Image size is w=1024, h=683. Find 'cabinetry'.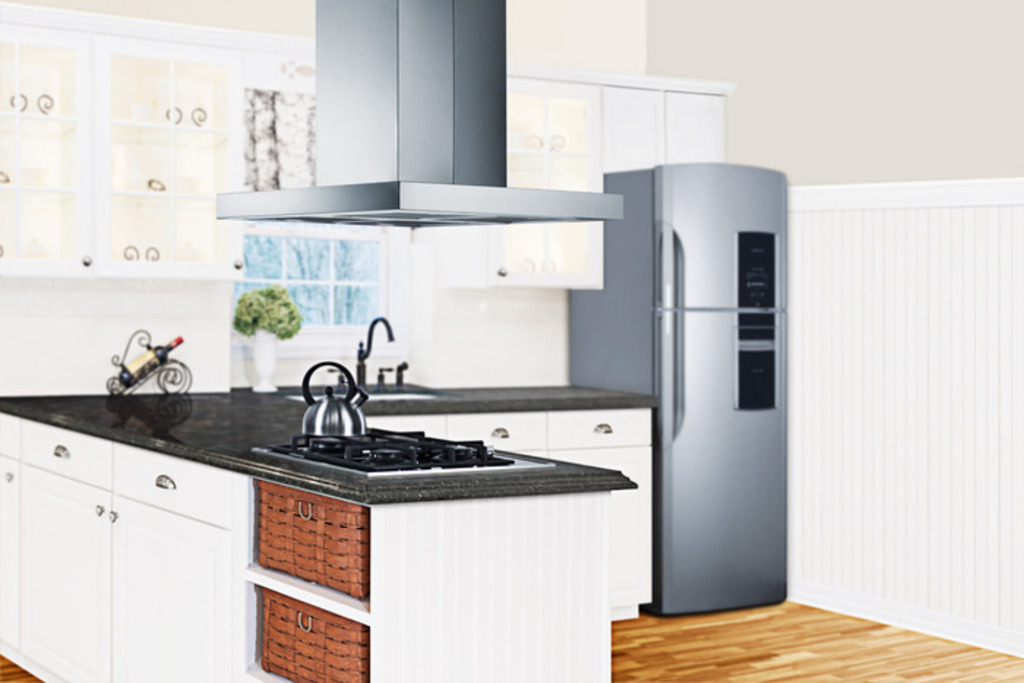
(597,91,727,178).
